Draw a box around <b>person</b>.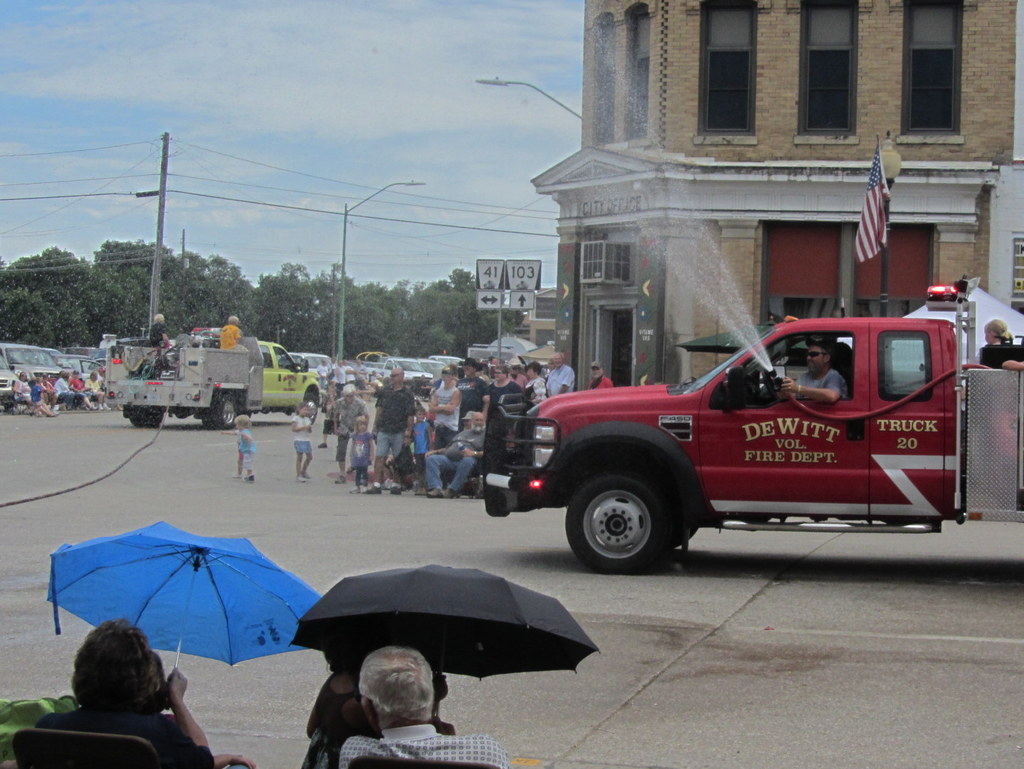
x1=983 y1=317 x2=1014 y2=369.
